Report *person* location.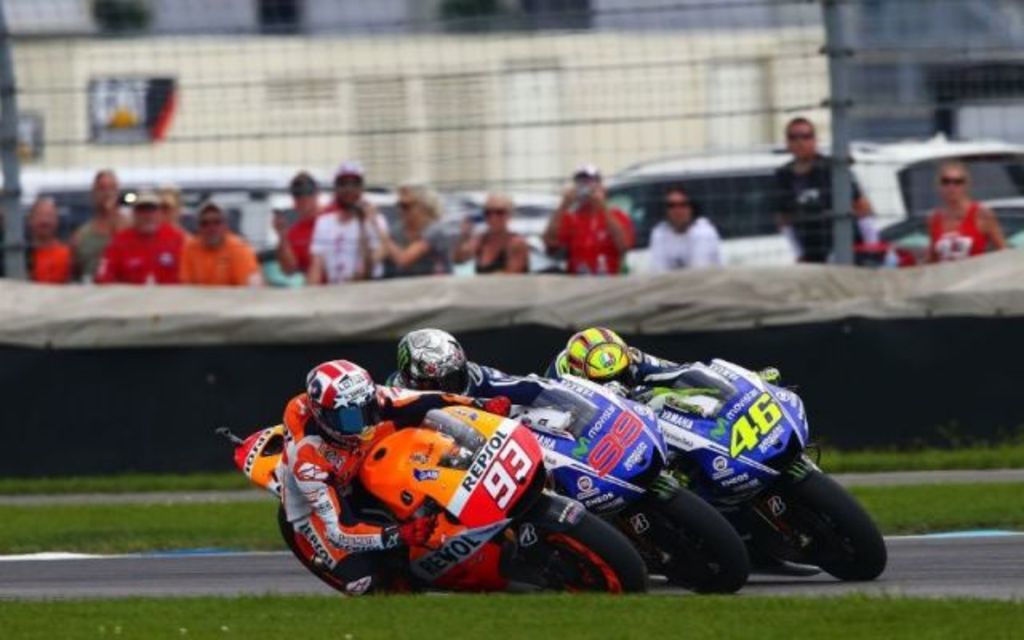
Report: select_region(19, 198, 74, 288).
